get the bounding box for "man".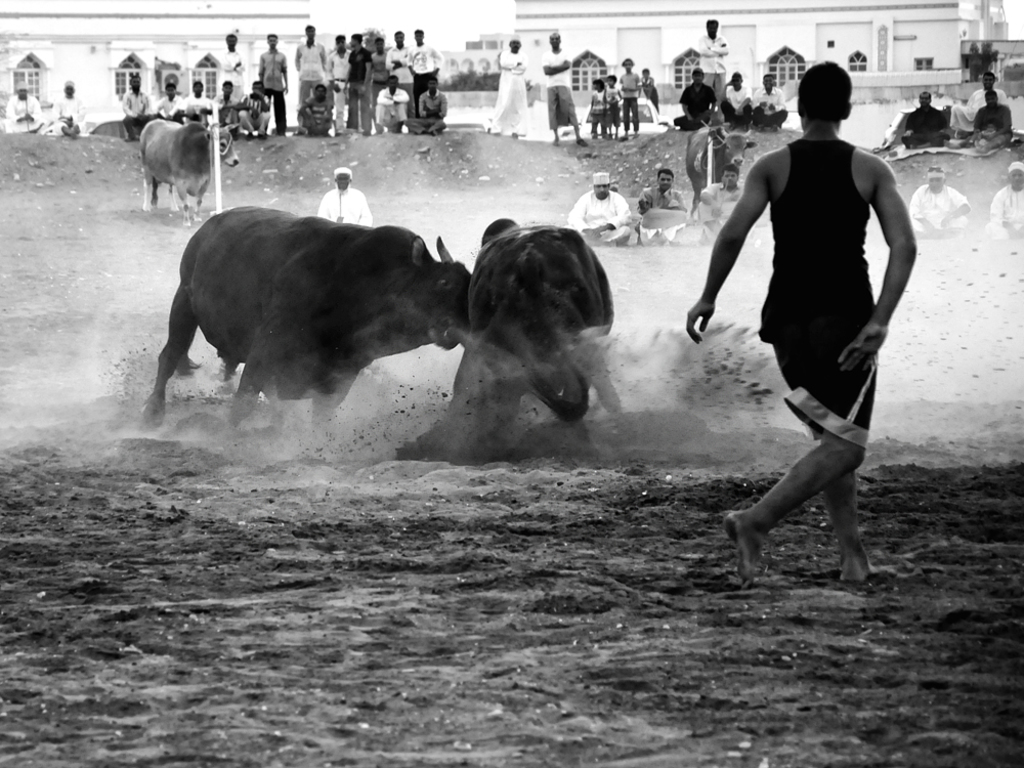
region(697, 57, 924, 595).
